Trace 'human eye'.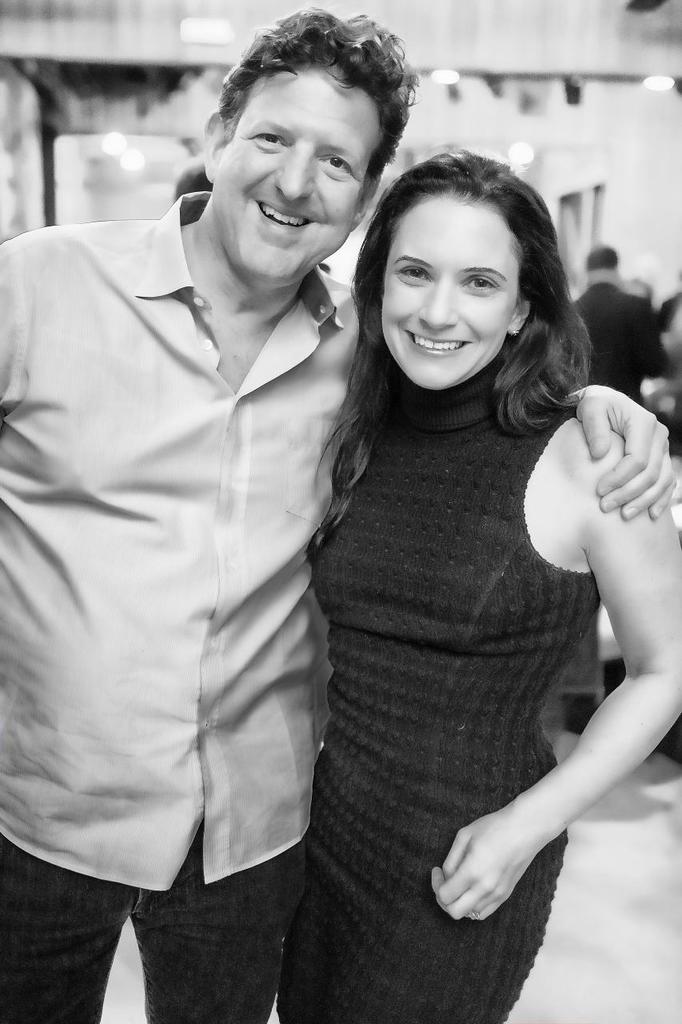
Traced to 248/132/286/146.
